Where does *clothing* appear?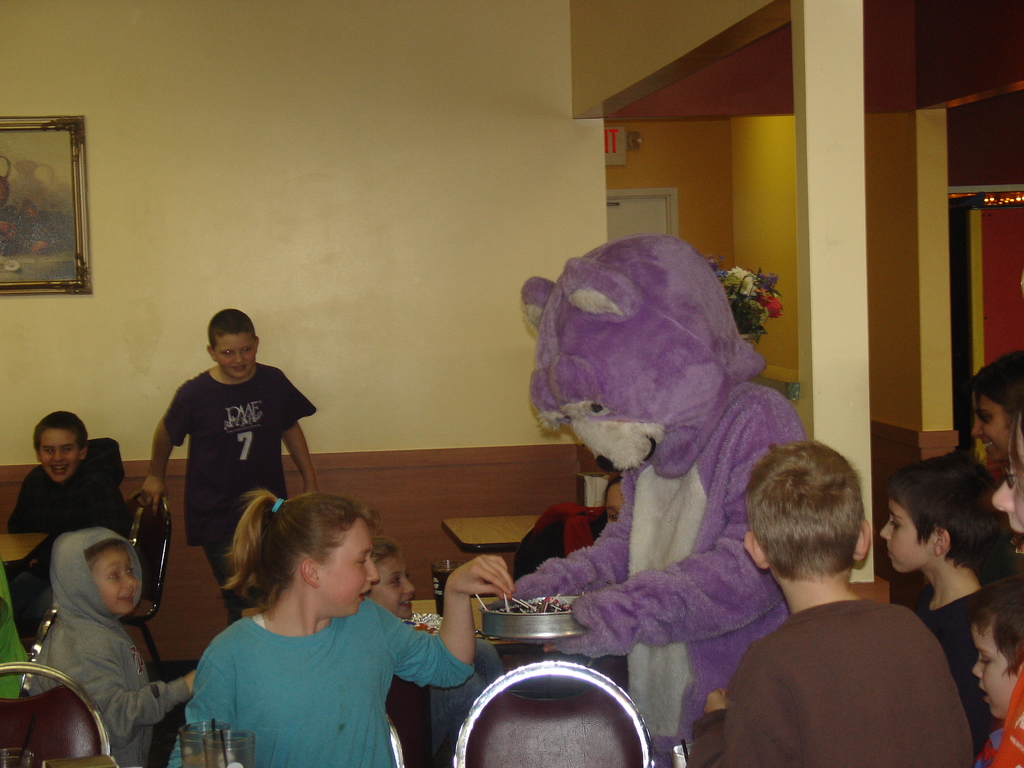
Appears at 29, 524, 193, 767.
